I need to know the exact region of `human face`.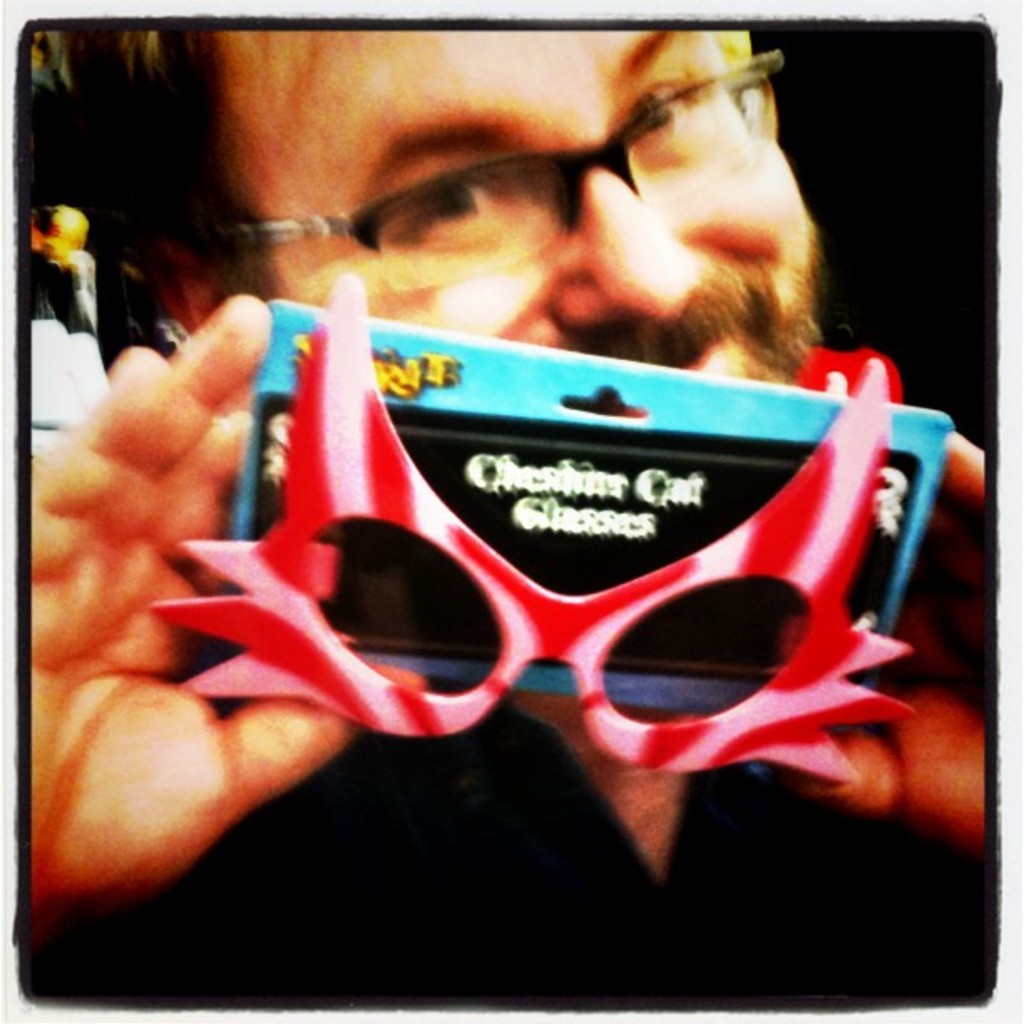
Region: x1=246, y1=23, x2=810, y2=390.
